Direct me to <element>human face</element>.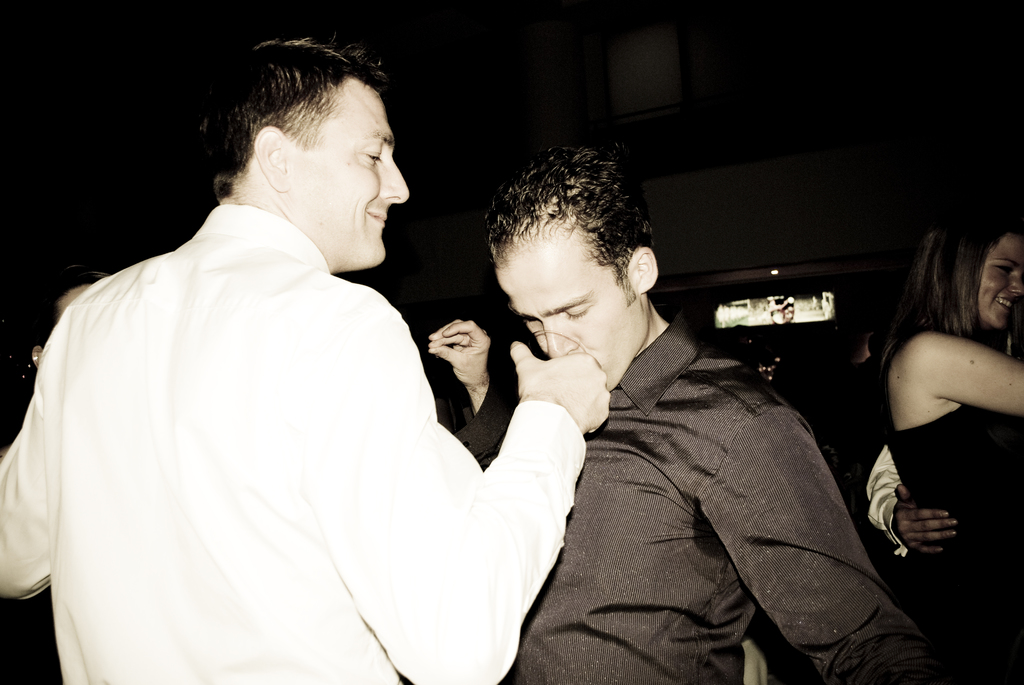
Direction: left=287, top=73, right=414, bottom=274.
